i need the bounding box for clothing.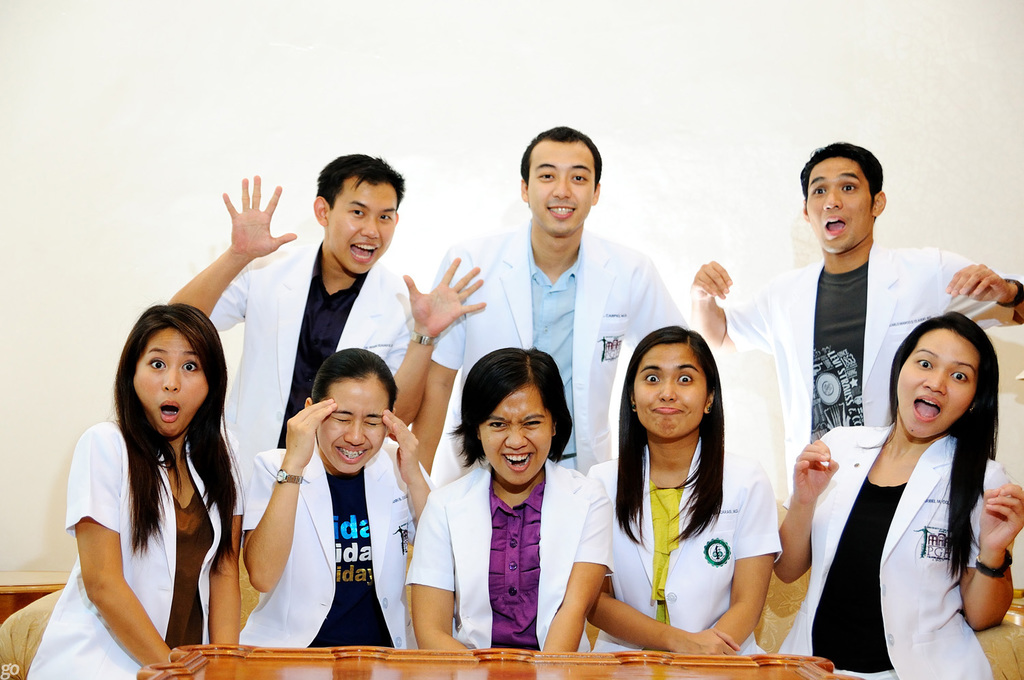
Here it is: bbox=(414, 215, 712, 496).
